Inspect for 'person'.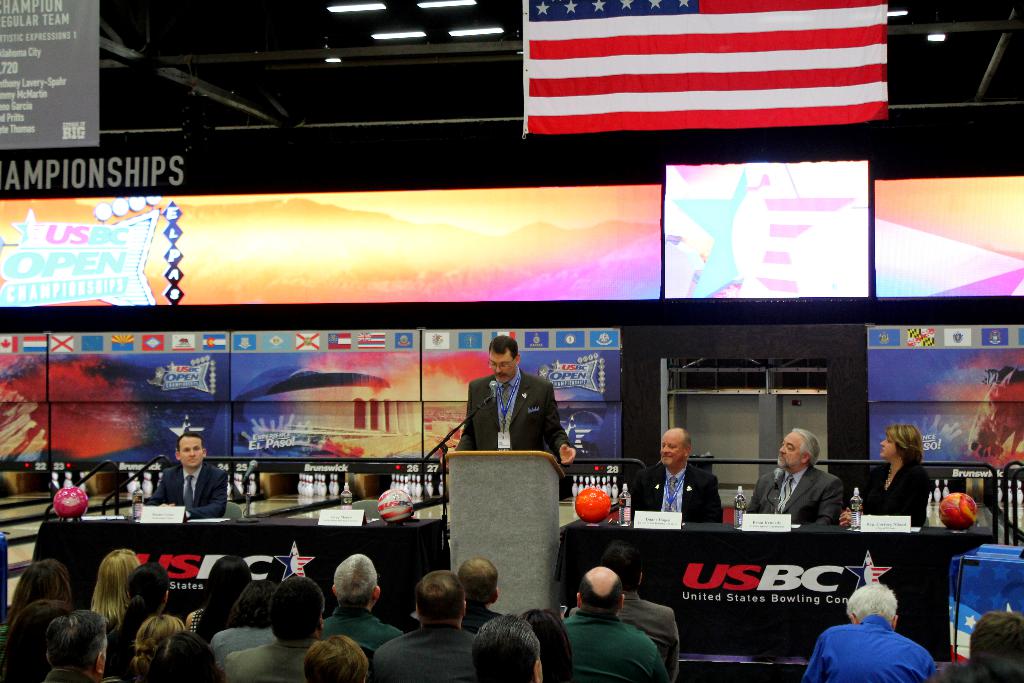
Inspection: BBox(150, 431, 227, 517).
